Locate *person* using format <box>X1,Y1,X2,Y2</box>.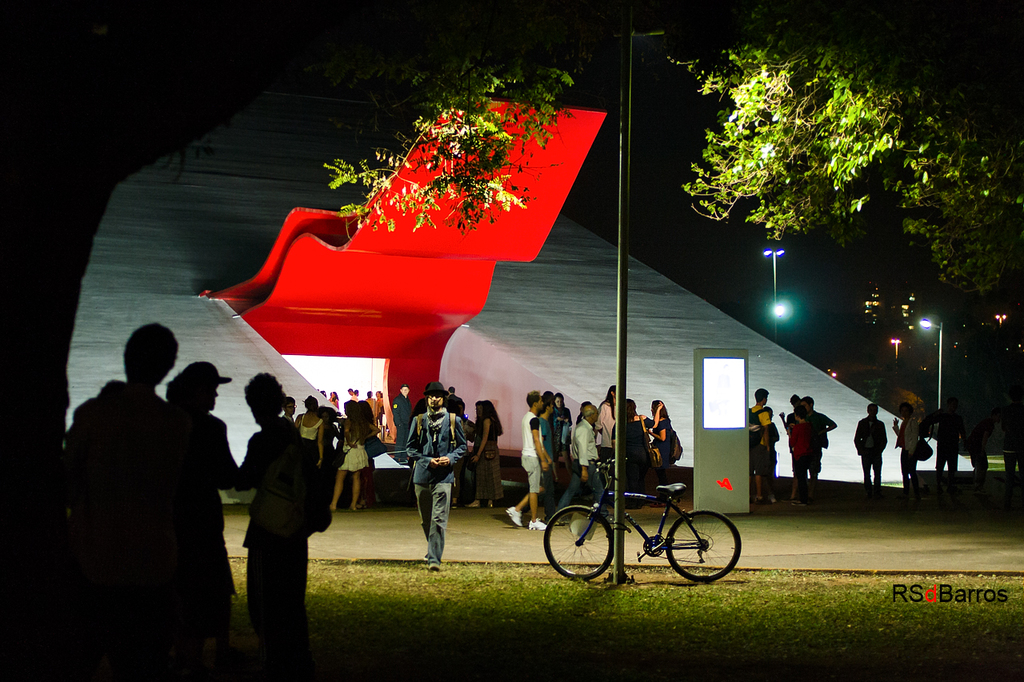
<box>230,368,322,658</box>.
